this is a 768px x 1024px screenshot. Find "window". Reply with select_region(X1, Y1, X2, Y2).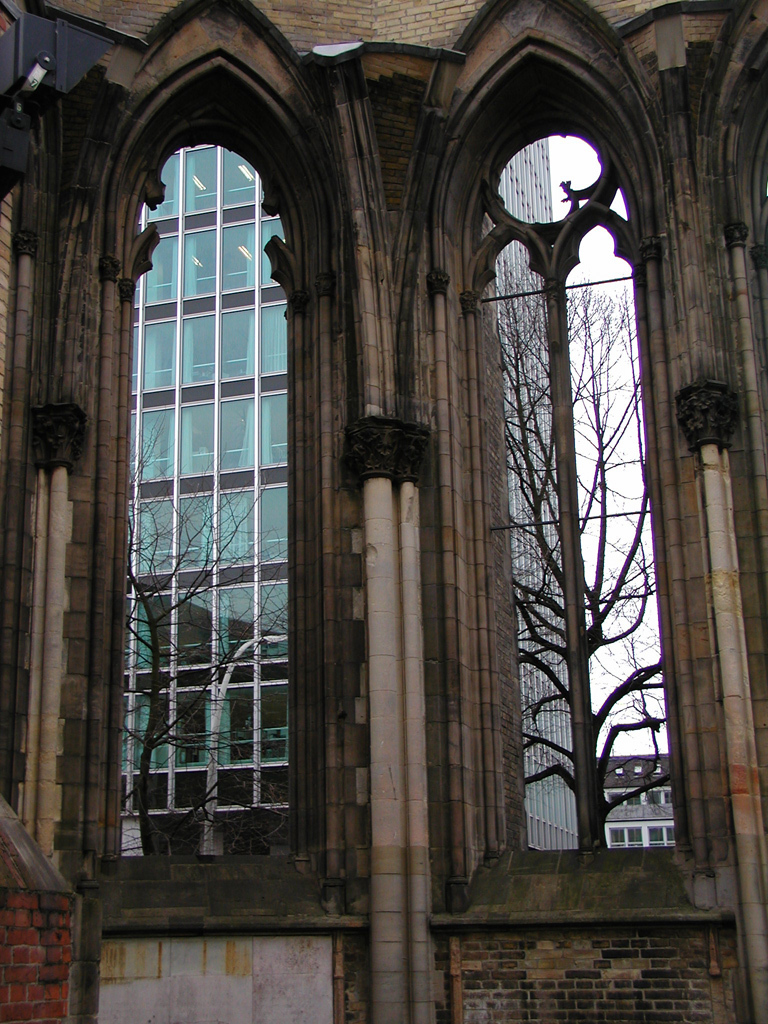
select_region(645, 784, 671, 803).
